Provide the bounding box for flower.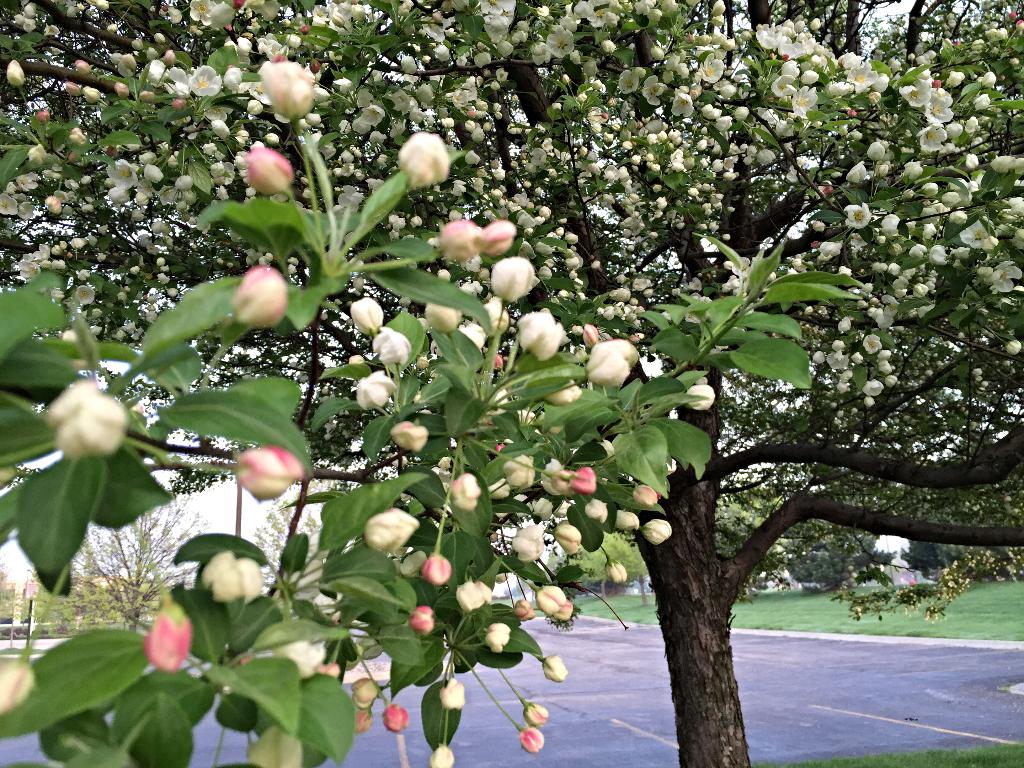
detection(546, 467, 576, 505).
